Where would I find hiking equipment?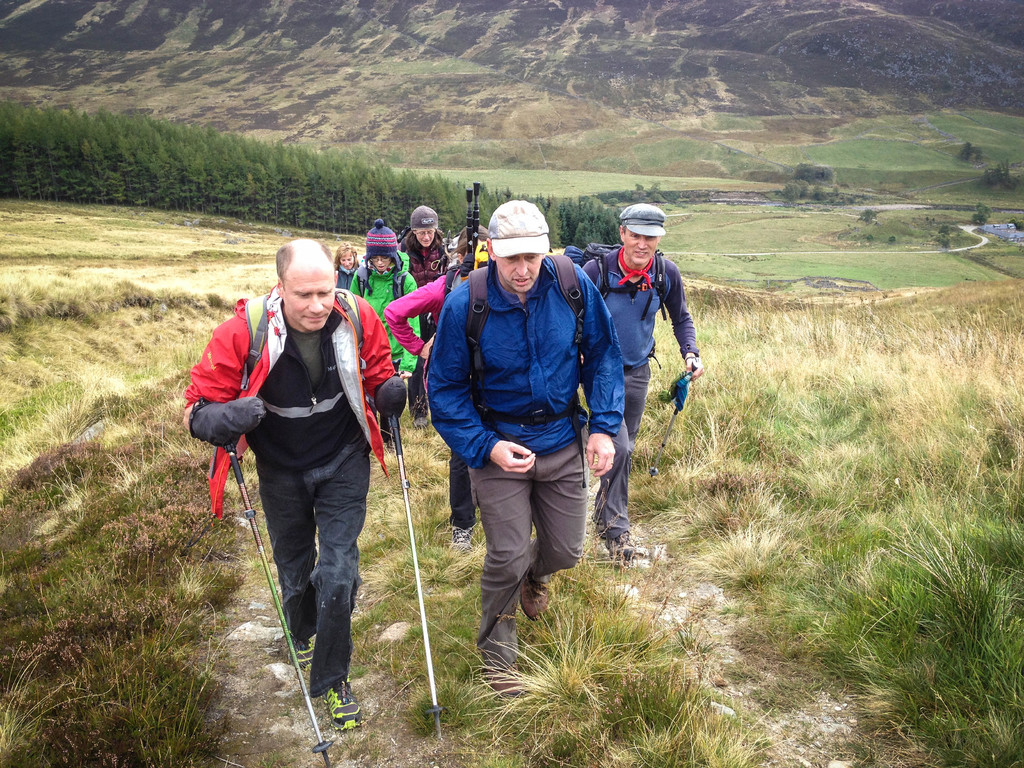
At <bbox>575, 241, 673, 323</bbox>.
